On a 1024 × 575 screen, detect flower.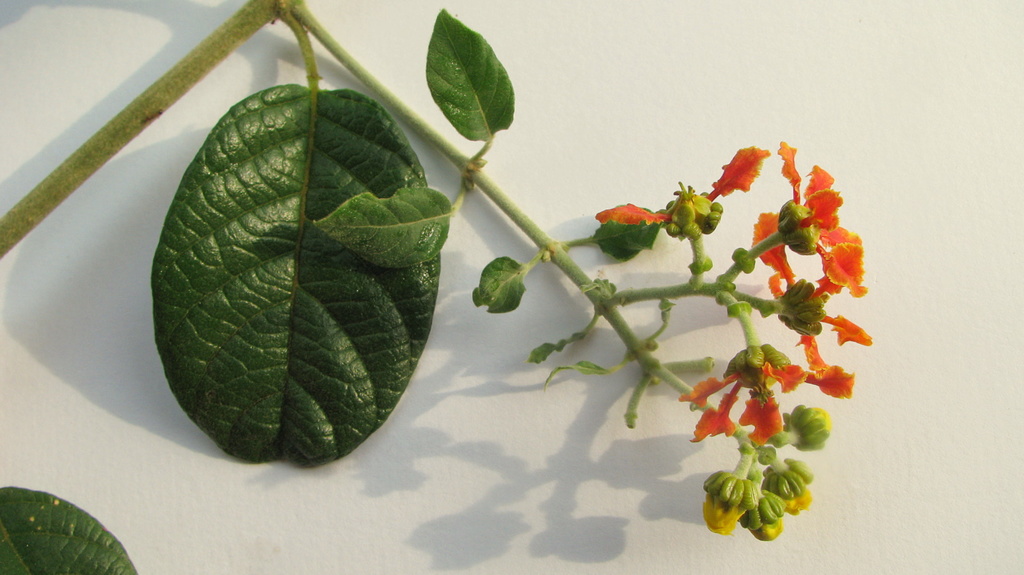
<bbox>804, 161, 833, 204</bbox>.
